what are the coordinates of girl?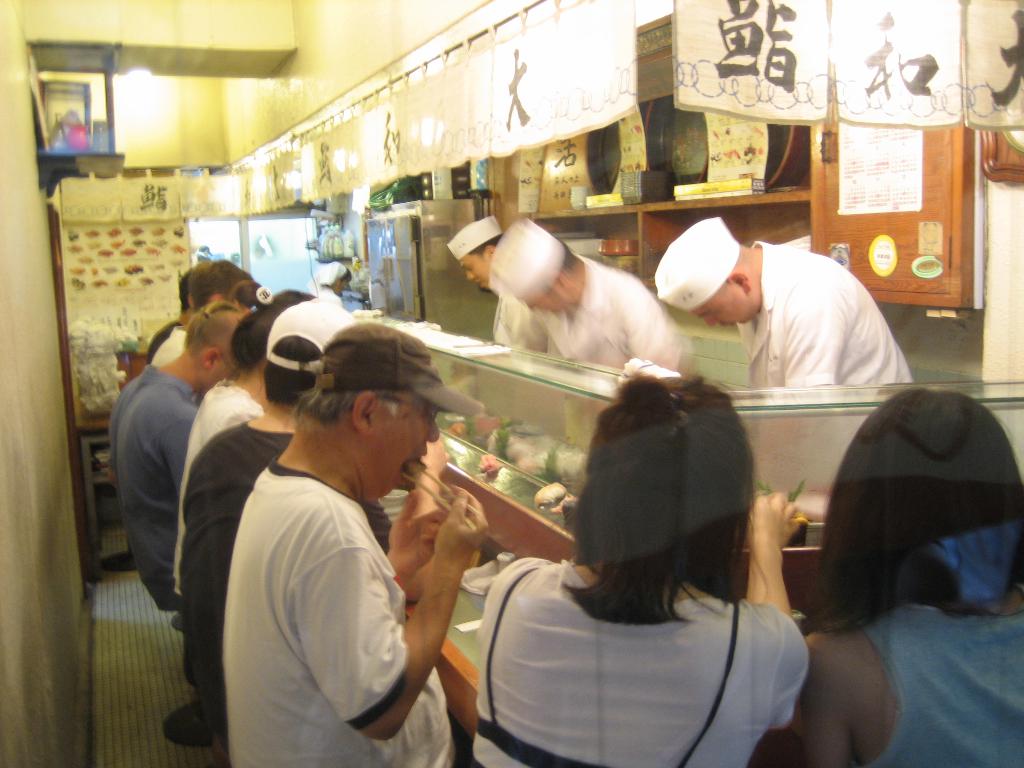
locate(174, 288, 316, 594).
